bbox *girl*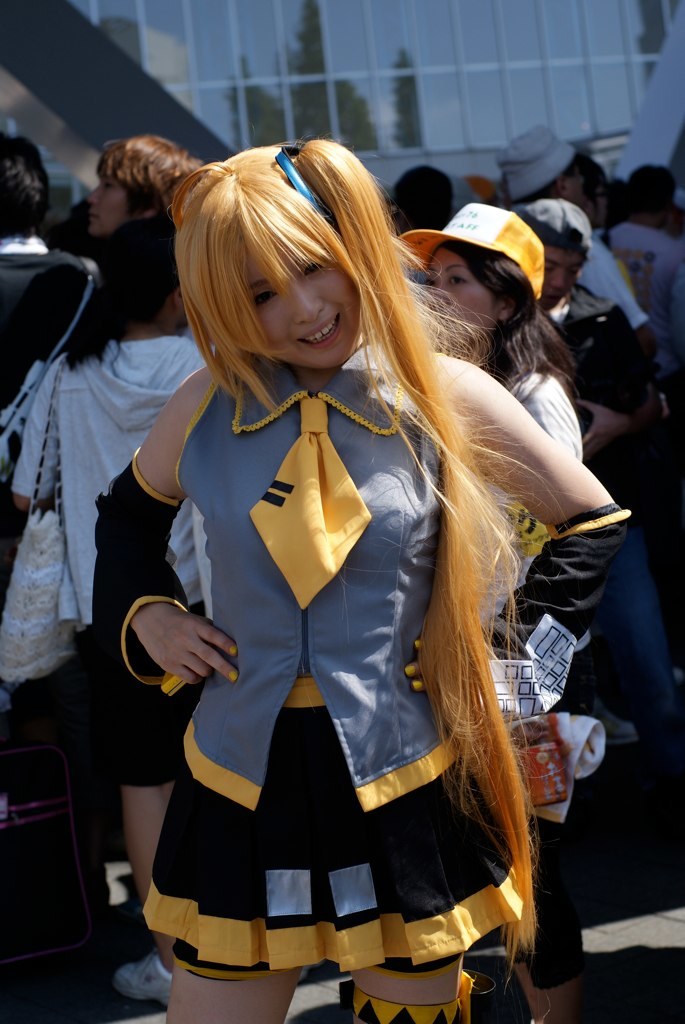
locate(398, 198, 581, 1021)
